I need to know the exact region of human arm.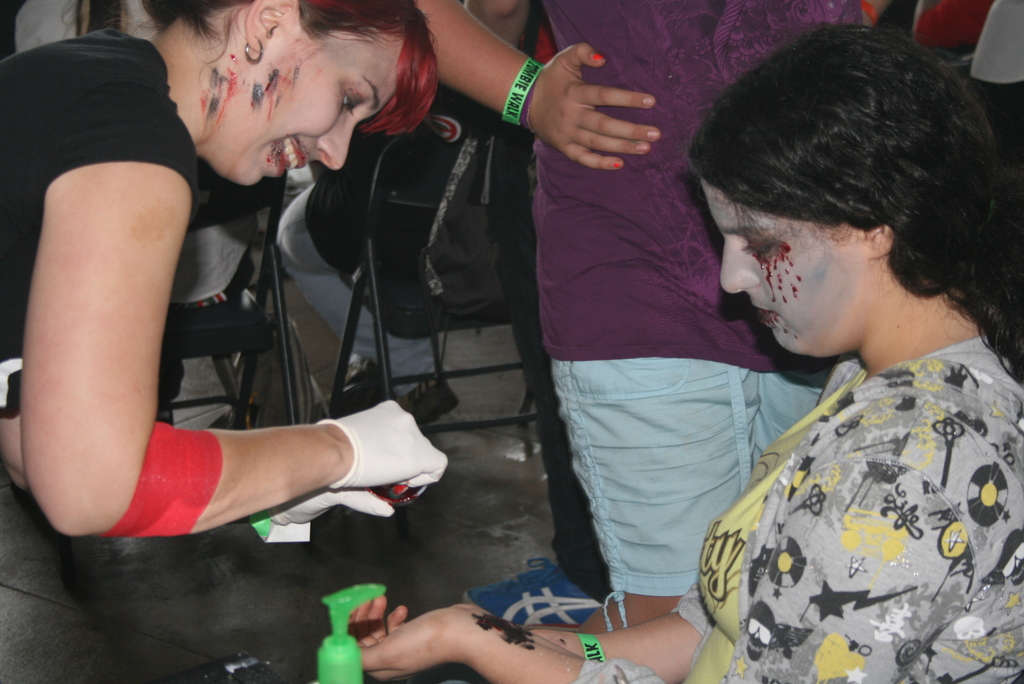
Region: [862, 0, 895, 31].
